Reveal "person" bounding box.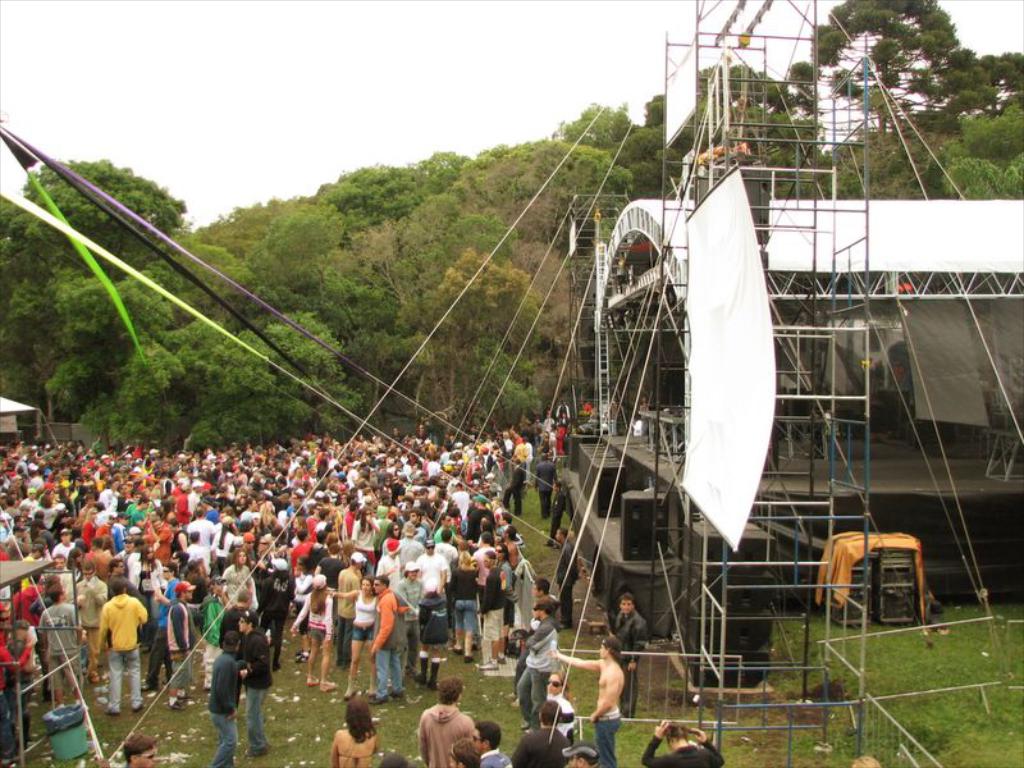
Revealed: box=[197, 617, 253, 753].
